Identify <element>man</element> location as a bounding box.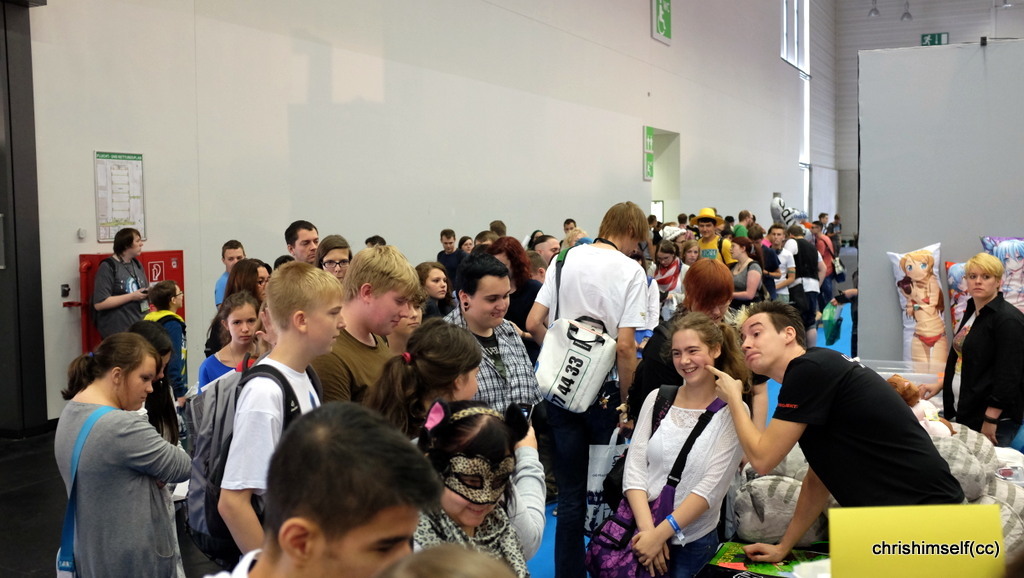
<region>525, 198, 647, 577</region>.
